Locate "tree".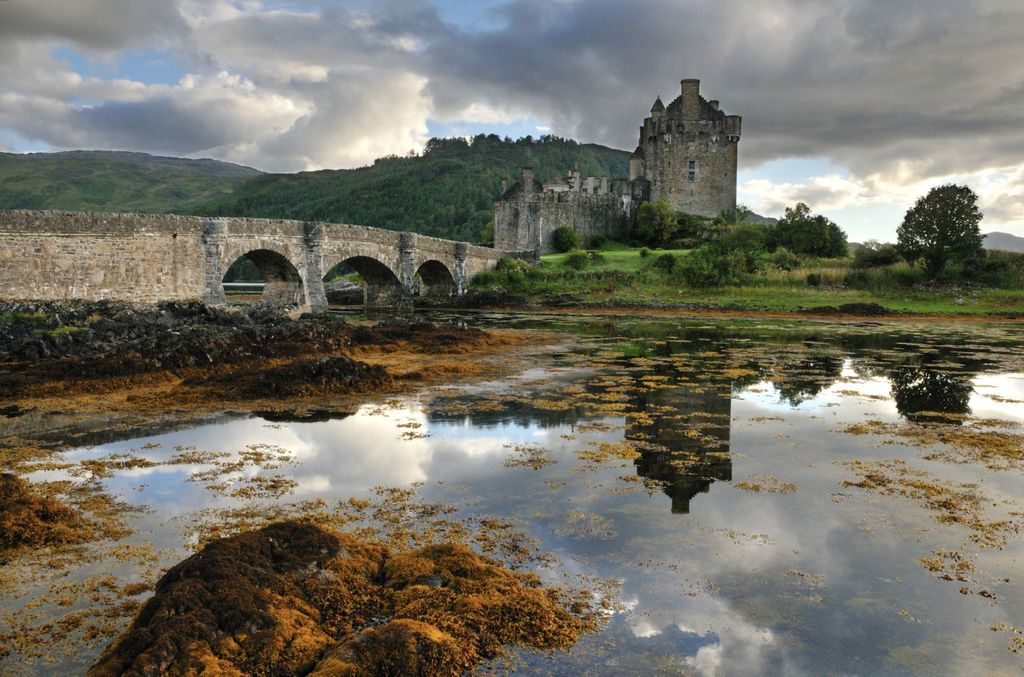
Bounding box: {"x1": 898, "y1": 162, "x2": 994, "y2": 268}.
